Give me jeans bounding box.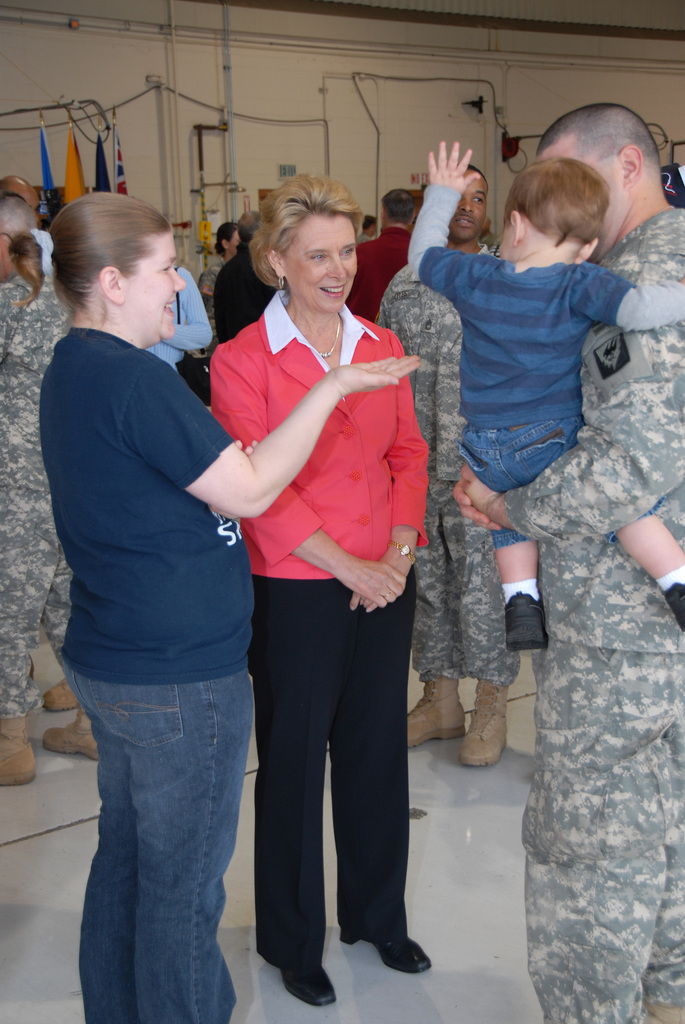
box=[51, 650, 248, 1023].
